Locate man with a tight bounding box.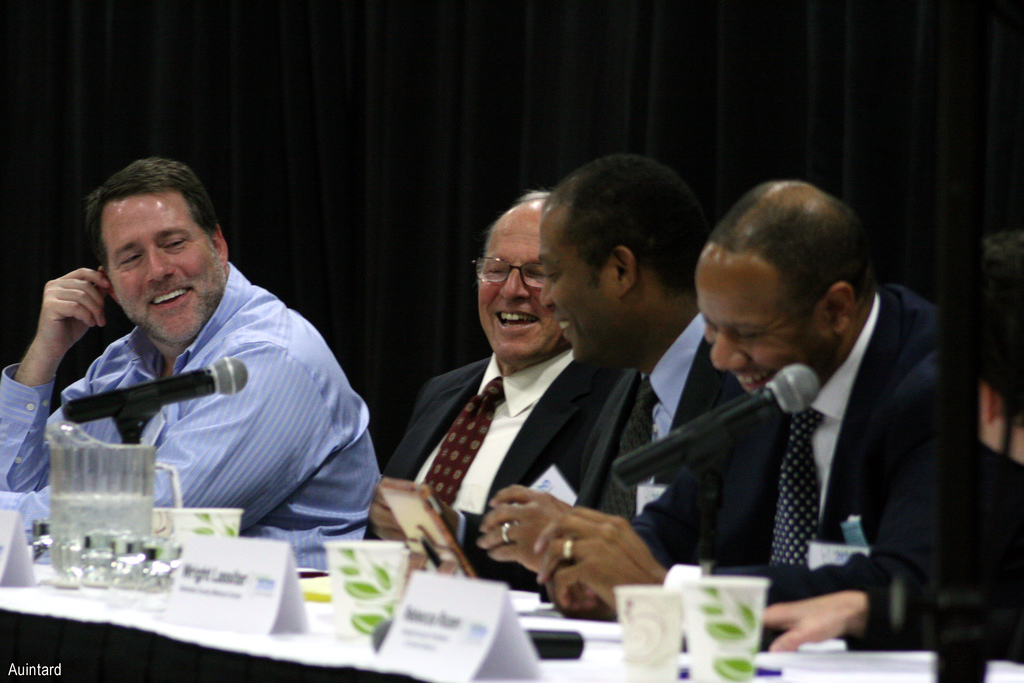
x1=461, y1=172, x2=939, y2=629.
